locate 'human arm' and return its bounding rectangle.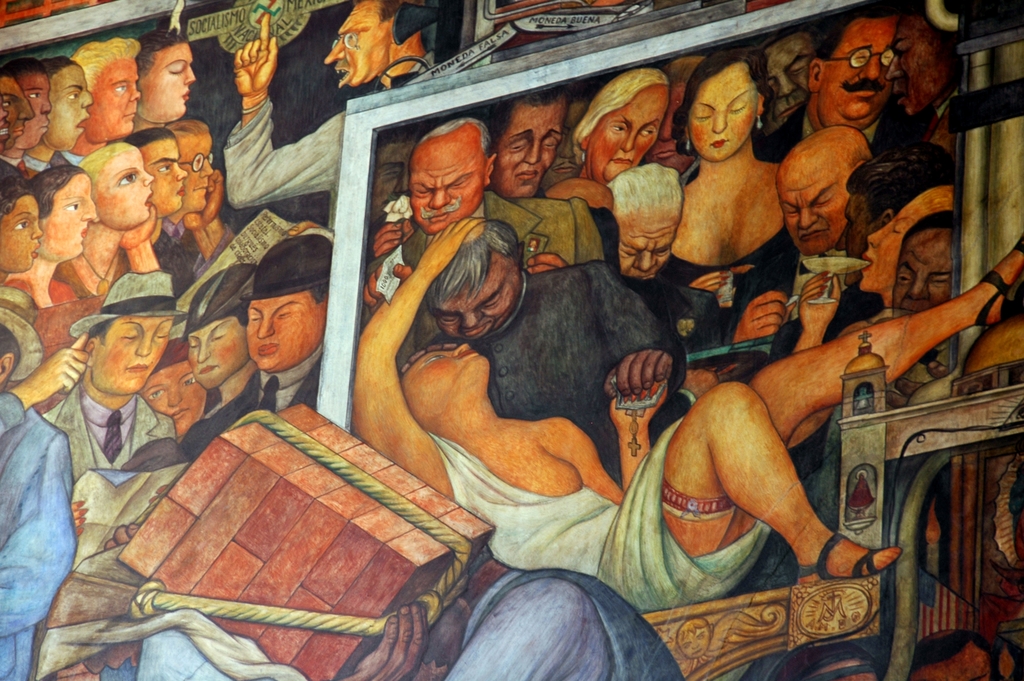
box=[732, 288, 792, 340].
